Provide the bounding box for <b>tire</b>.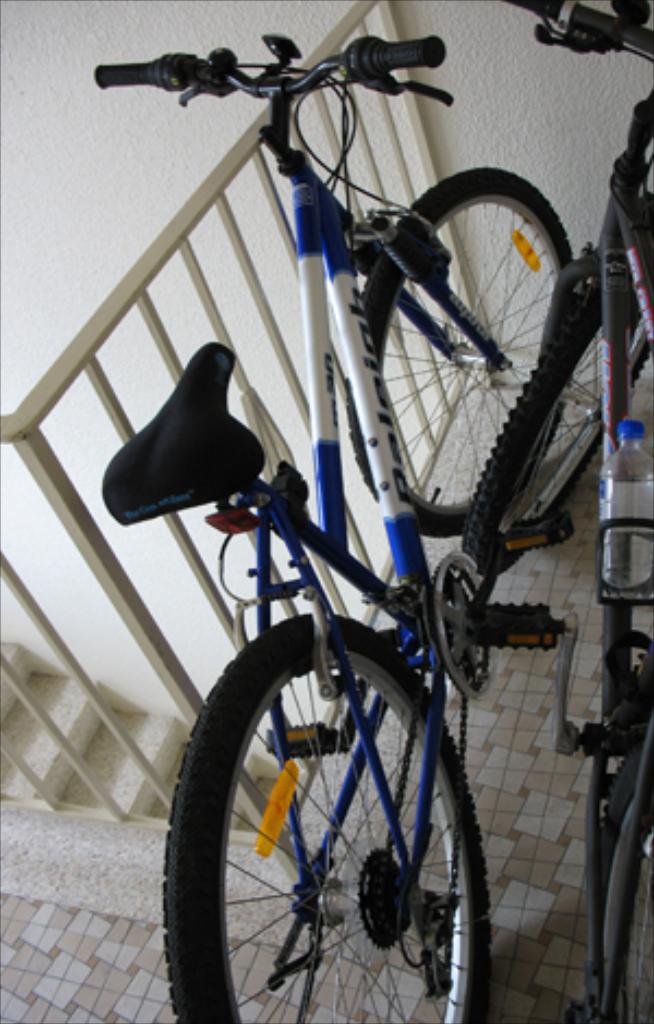
bbox=(460, 192, 652, 575).
